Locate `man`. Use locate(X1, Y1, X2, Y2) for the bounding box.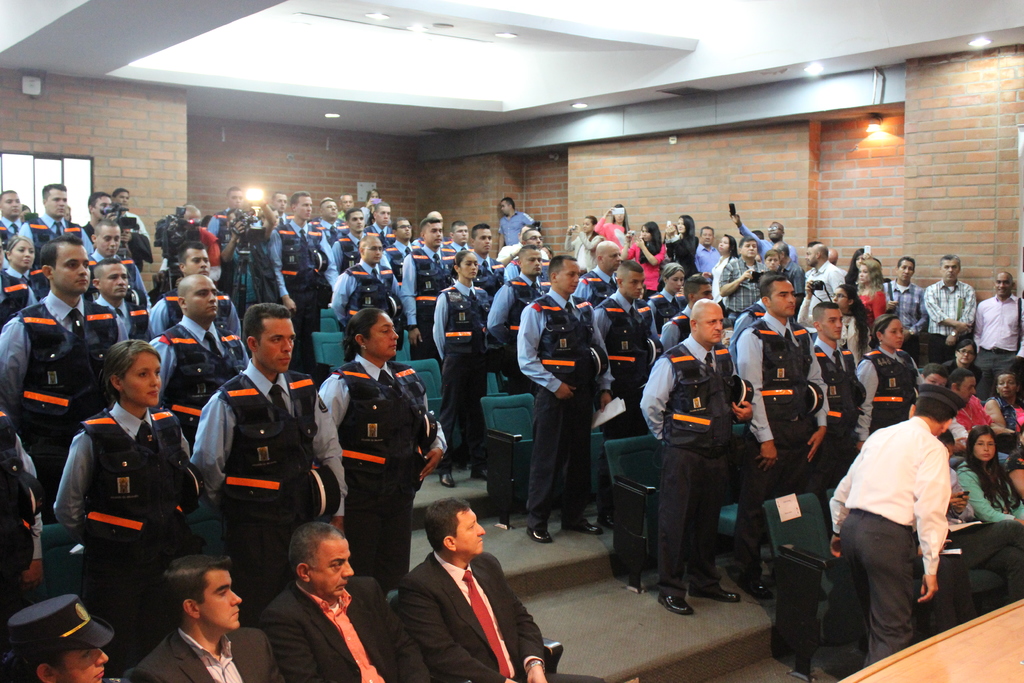
locate(0, 188, 30, 243).
